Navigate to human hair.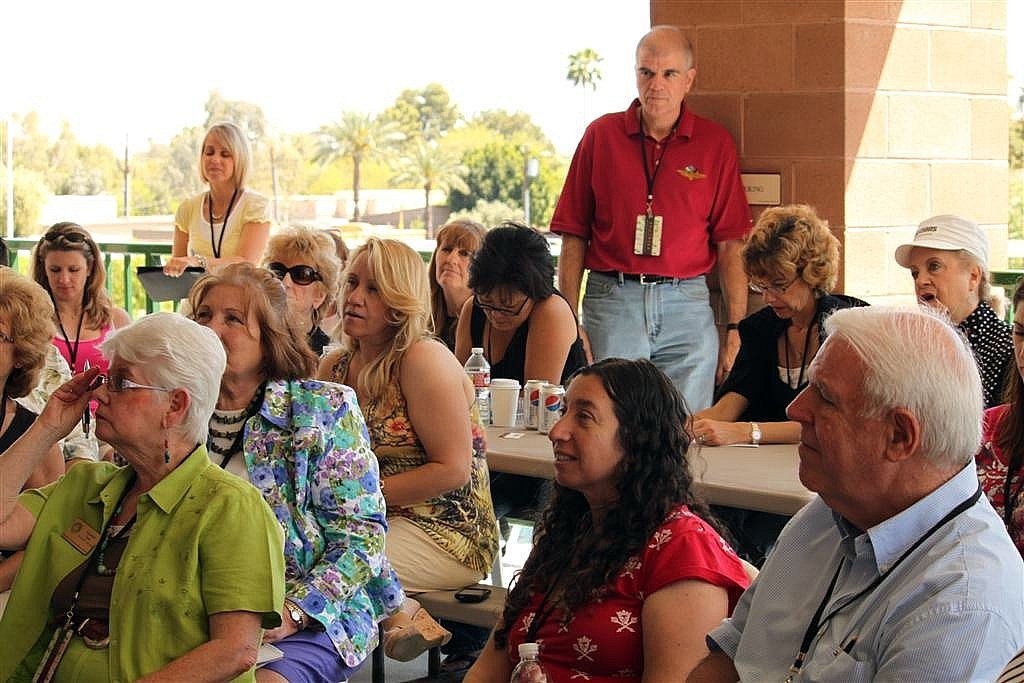
Navigation target: box(201, 119, 250, 190).
